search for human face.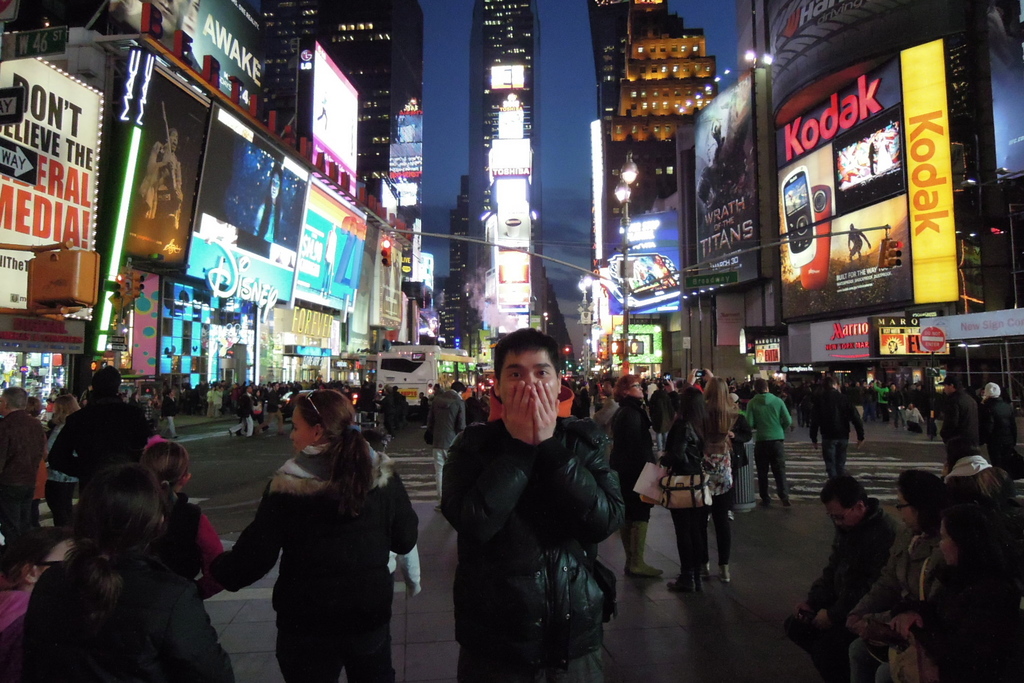
Found at [271,174,281,199].
